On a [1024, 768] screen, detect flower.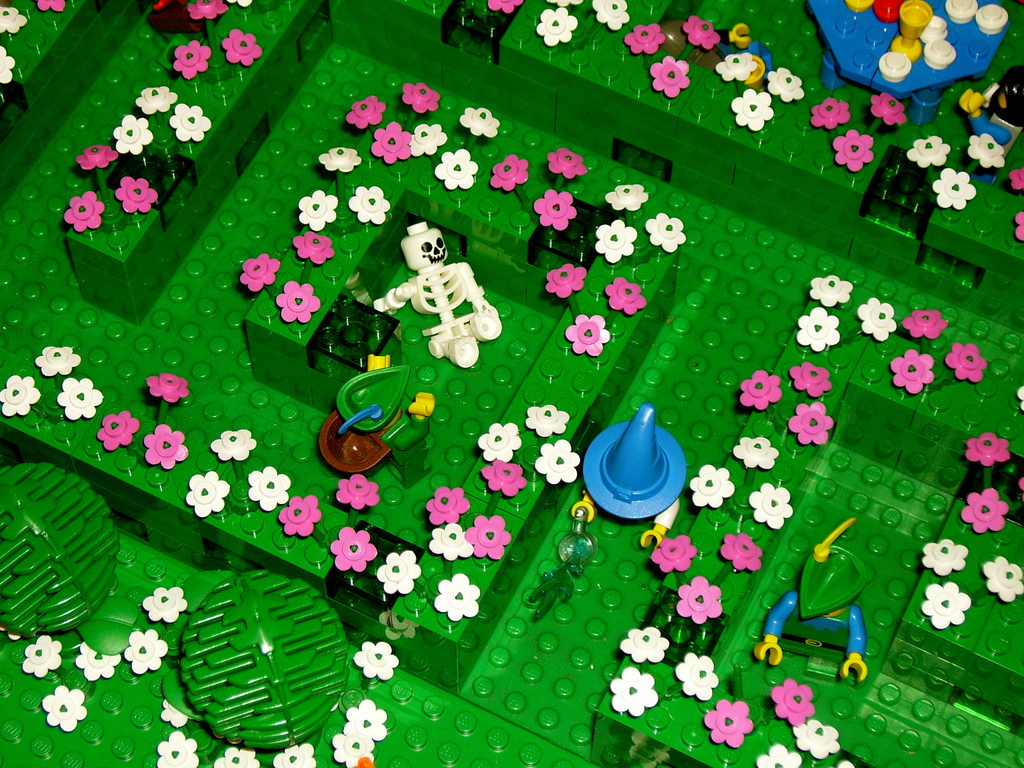
[x1=676, y1=574, x2=721, y2=625].
